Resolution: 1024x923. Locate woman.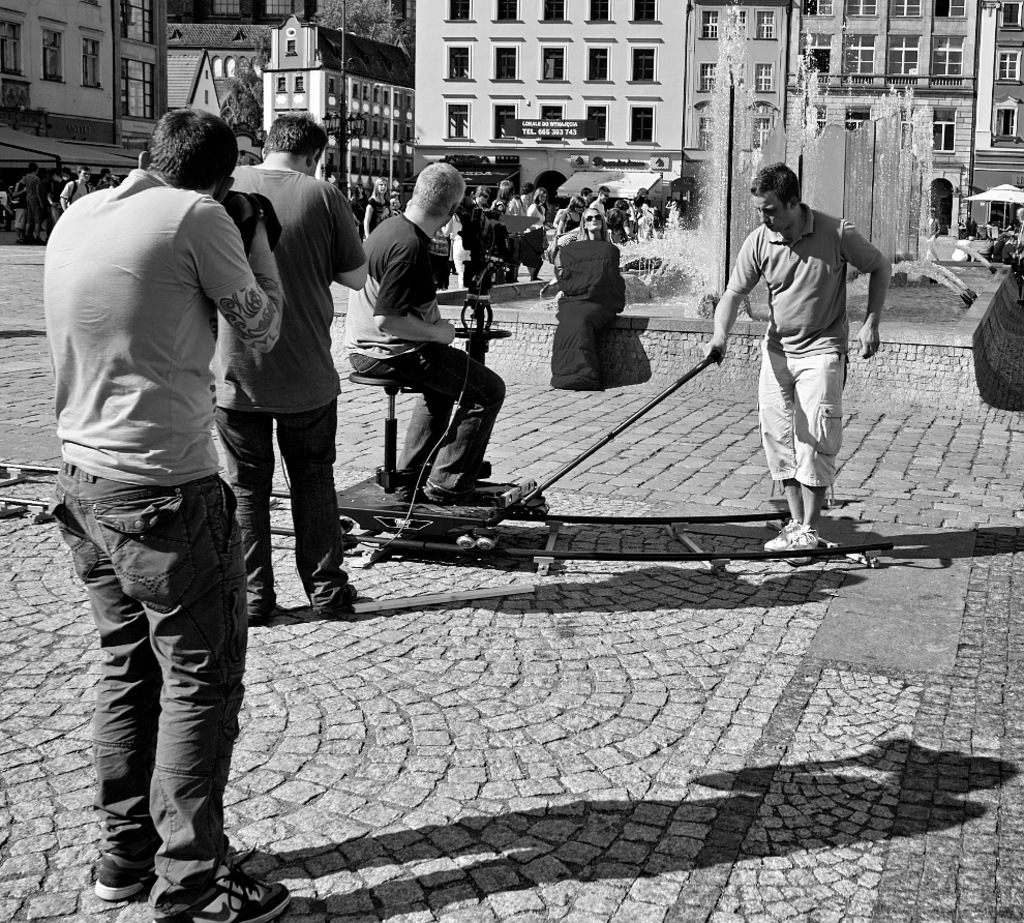
[359, 175, 391, 243].
